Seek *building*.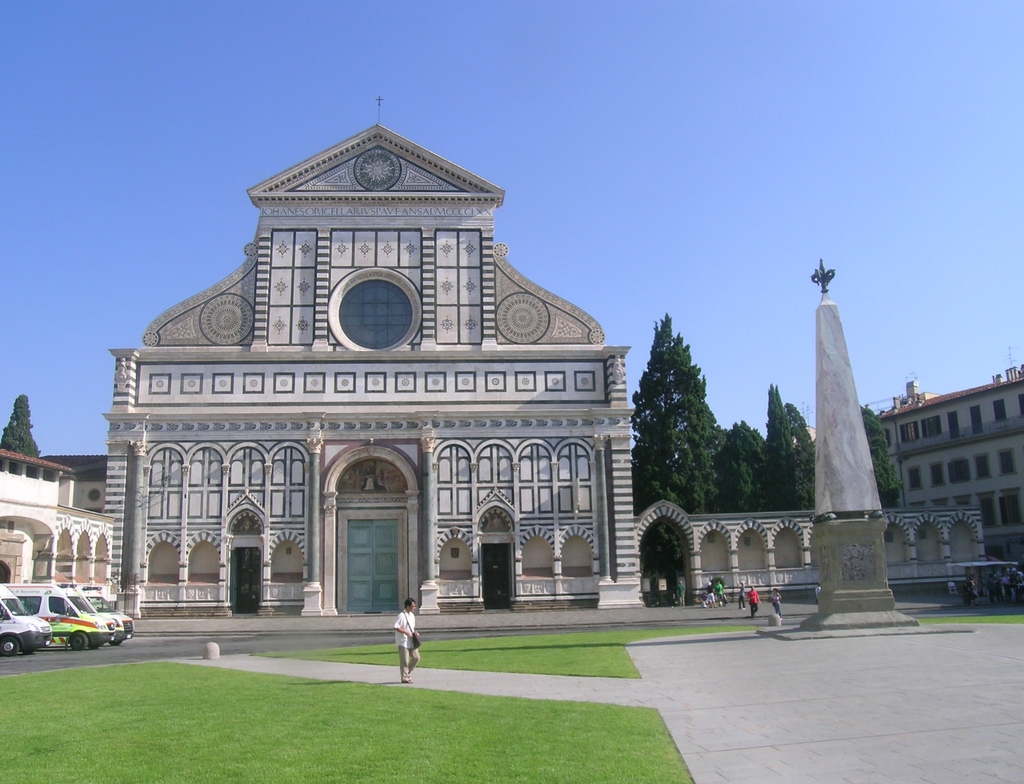
(left=92, top=129, right=641, bottom=607).
